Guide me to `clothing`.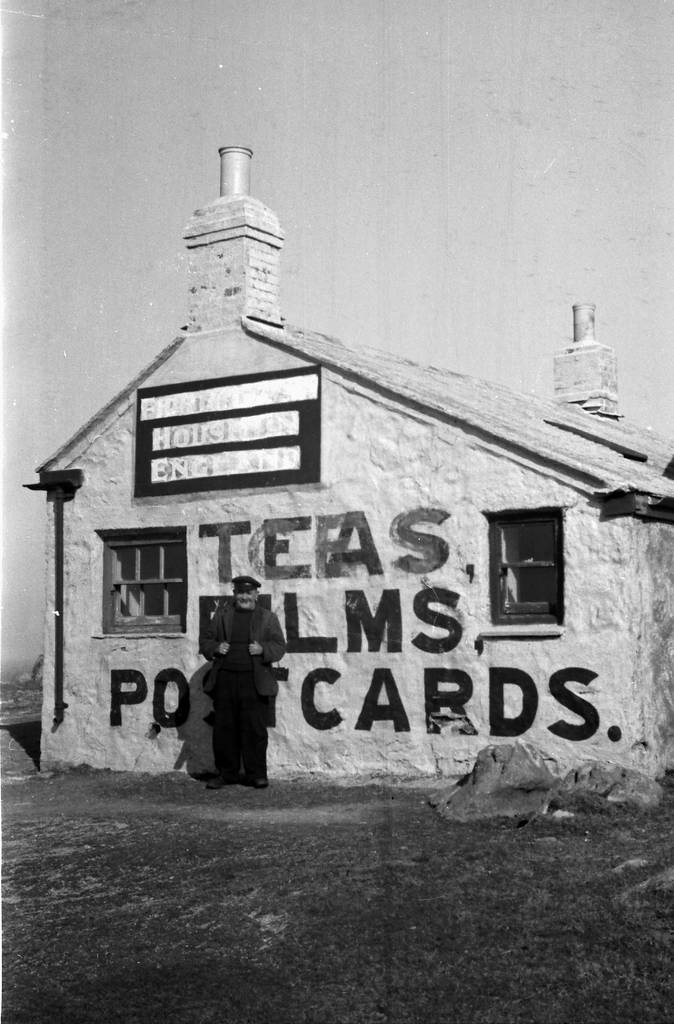
Guidance: 190 568 286 781.
